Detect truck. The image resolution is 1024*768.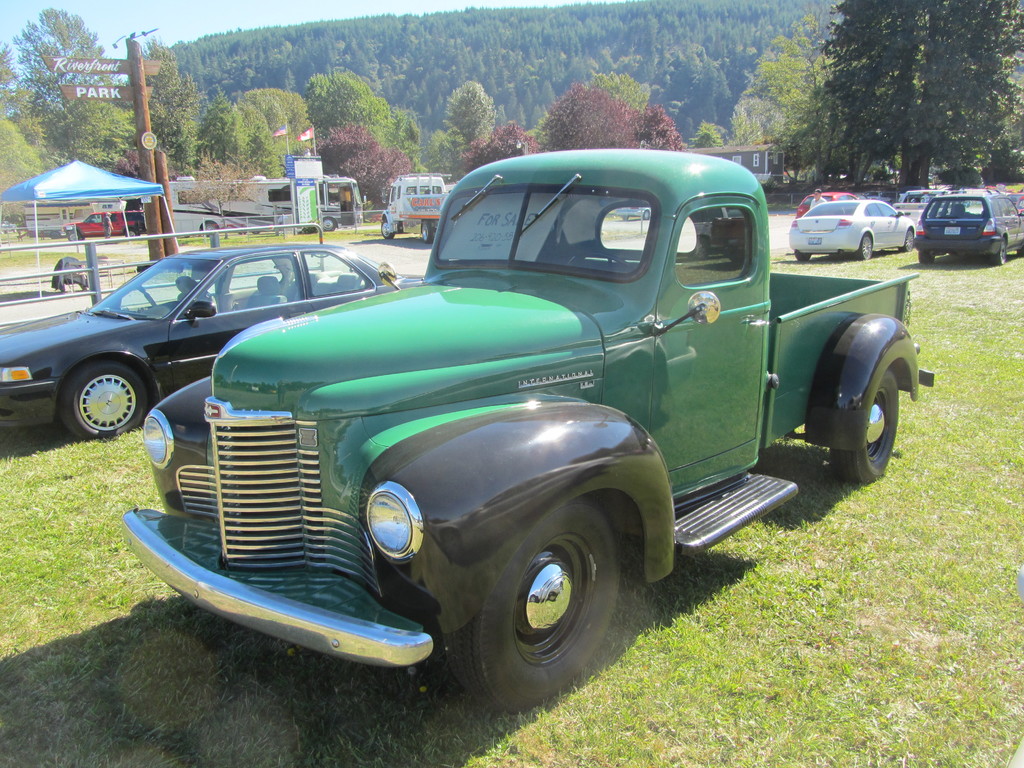
bbox=(381, 172, 452, 244).
